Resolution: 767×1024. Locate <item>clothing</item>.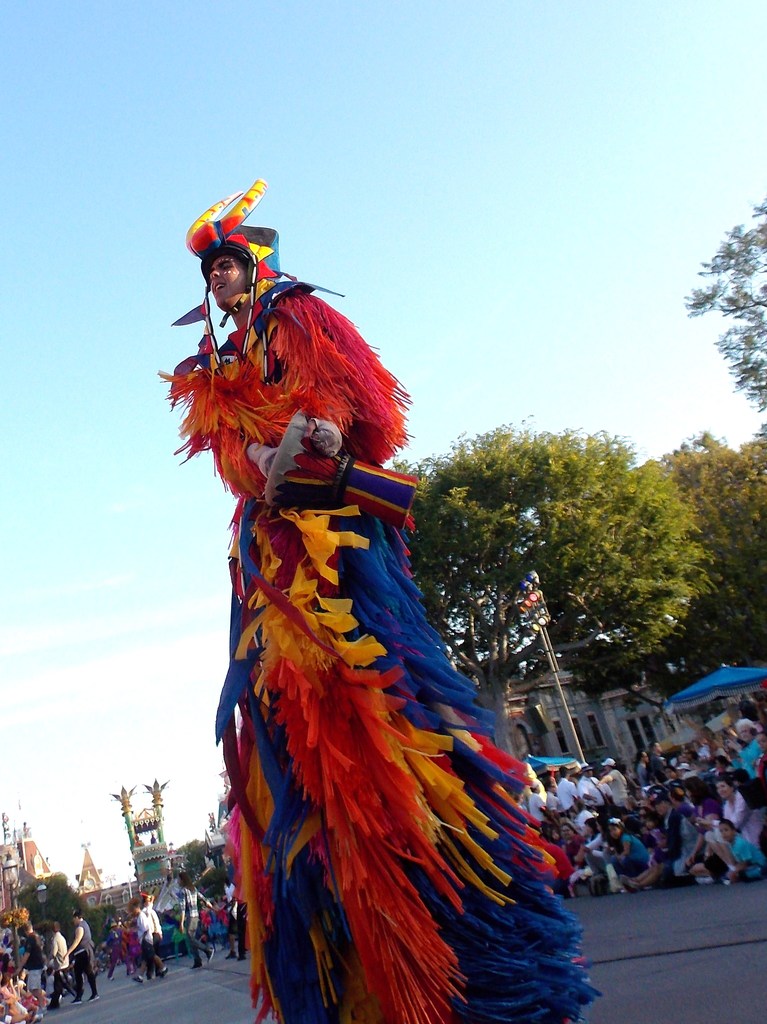
<box>190,275,537,966</box>.
